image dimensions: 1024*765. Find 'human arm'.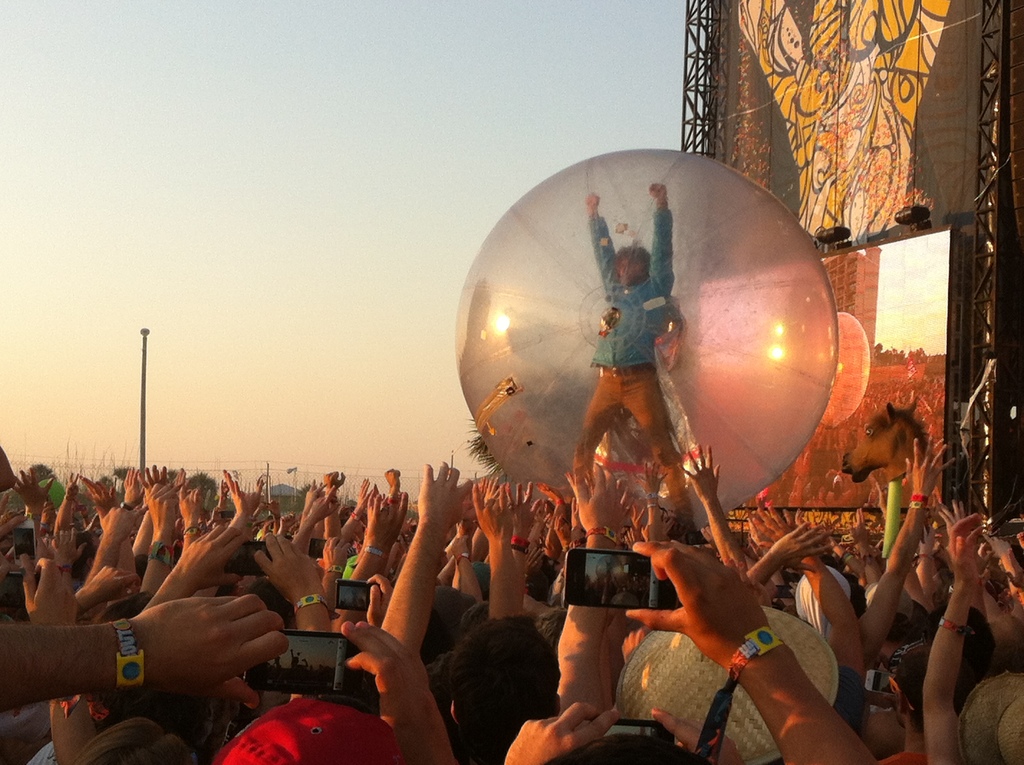
<box>374,460,476,652</box>.
